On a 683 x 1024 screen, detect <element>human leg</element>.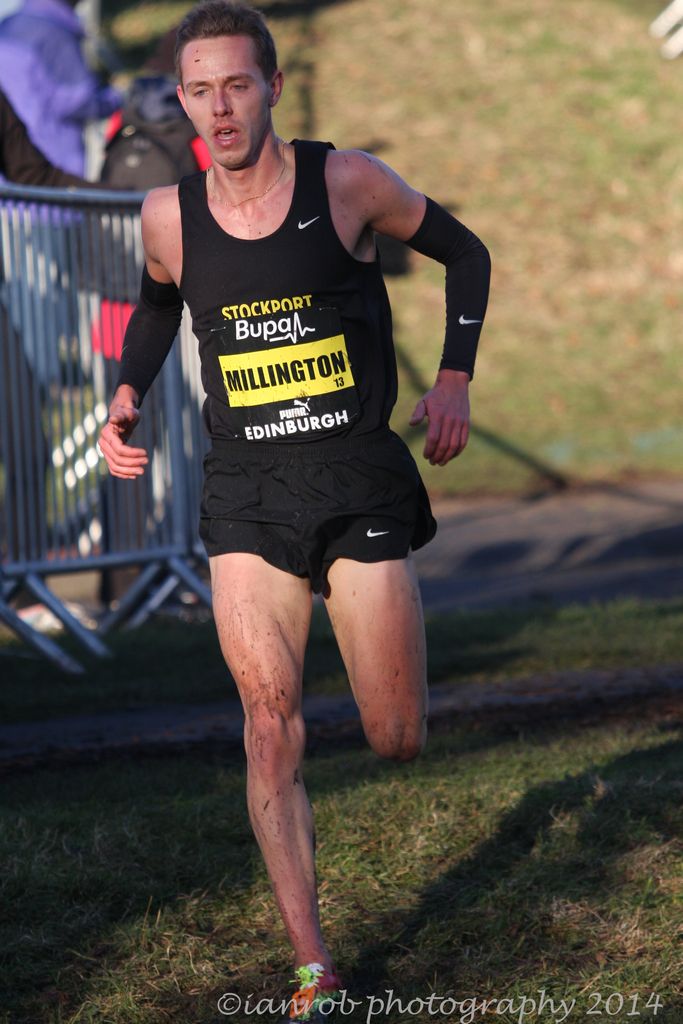
locate(195, 438, 331, 1022).
